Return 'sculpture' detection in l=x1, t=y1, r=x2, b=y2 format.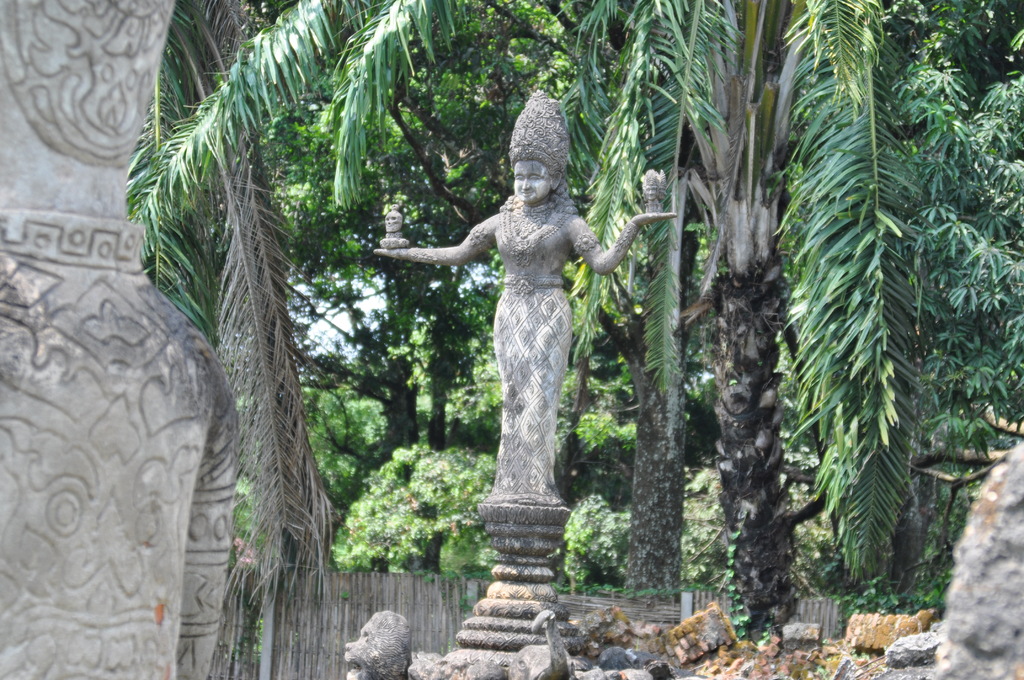
l=373, t=88, r=675, b=511.
